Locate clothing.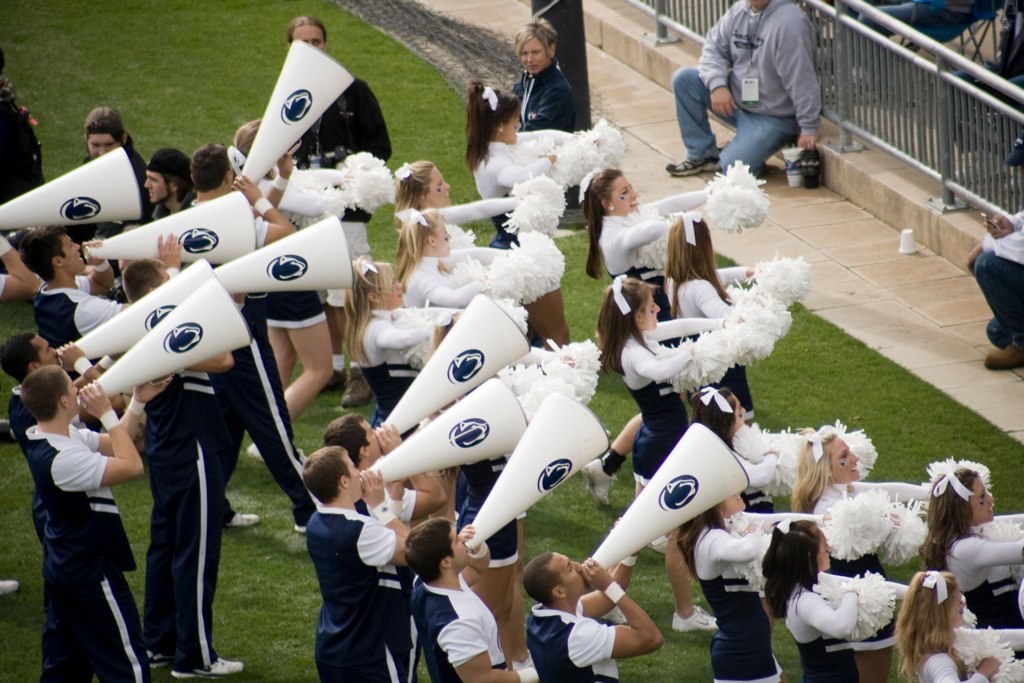
Bounding box: x1=26, y1=284, x2=106, y2=387.
